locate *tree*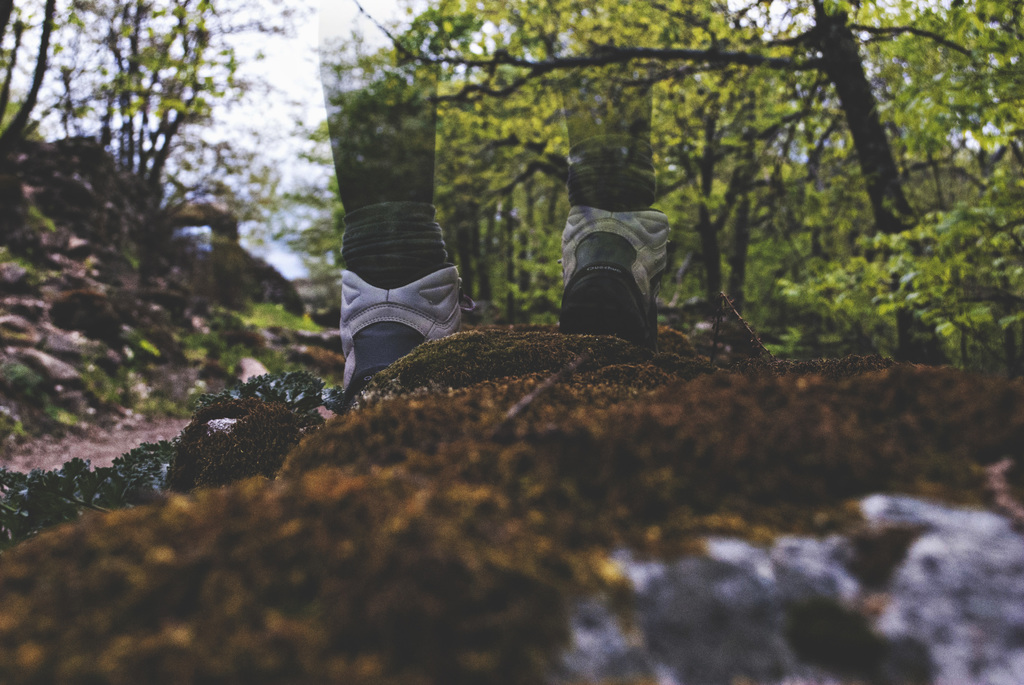
(0, 0, 90, 164)
